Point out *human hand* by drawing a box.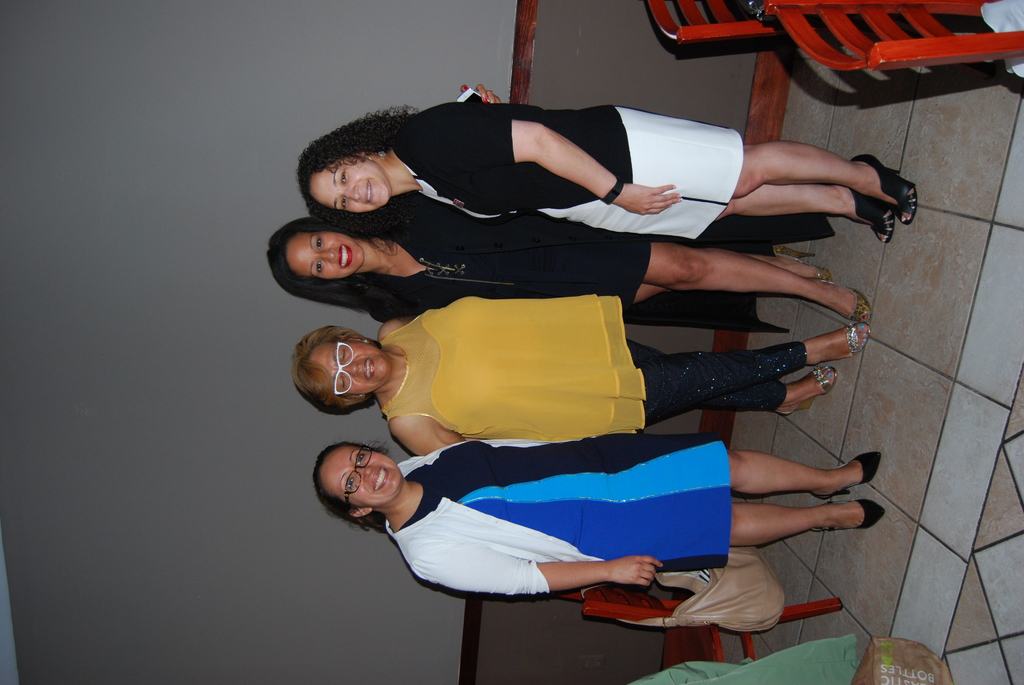
<box>614,182,682,214</box>.
